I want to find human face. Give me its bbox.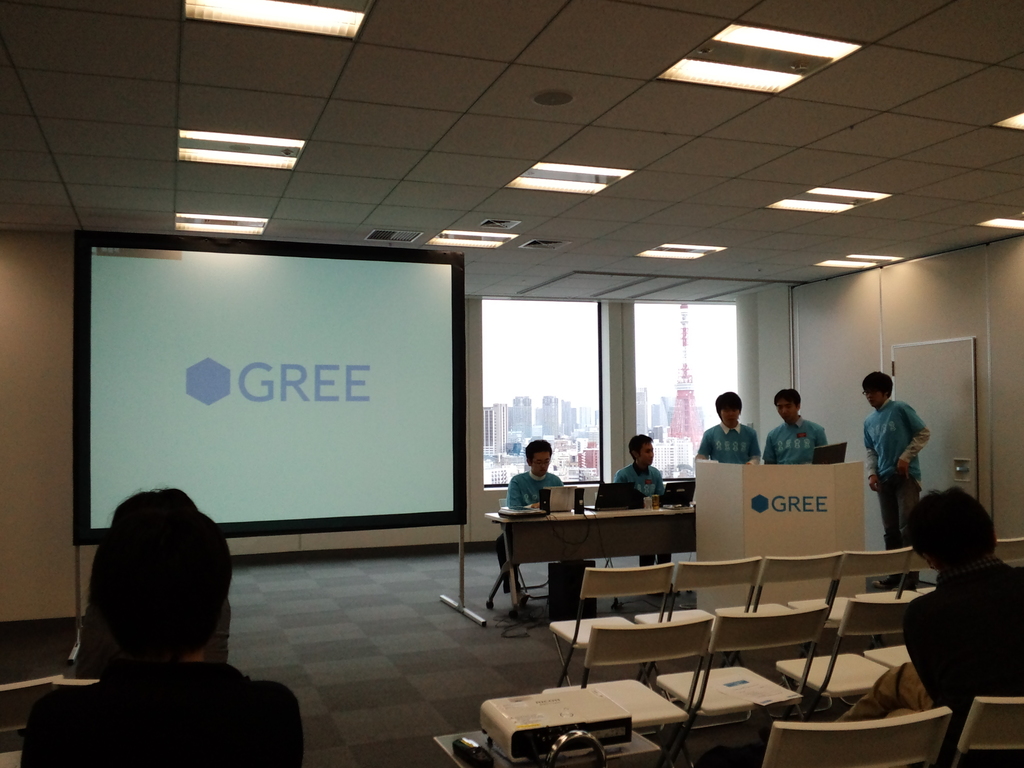
{"left": 530, "top": 452, "right": 550, "bottom": 472}.
